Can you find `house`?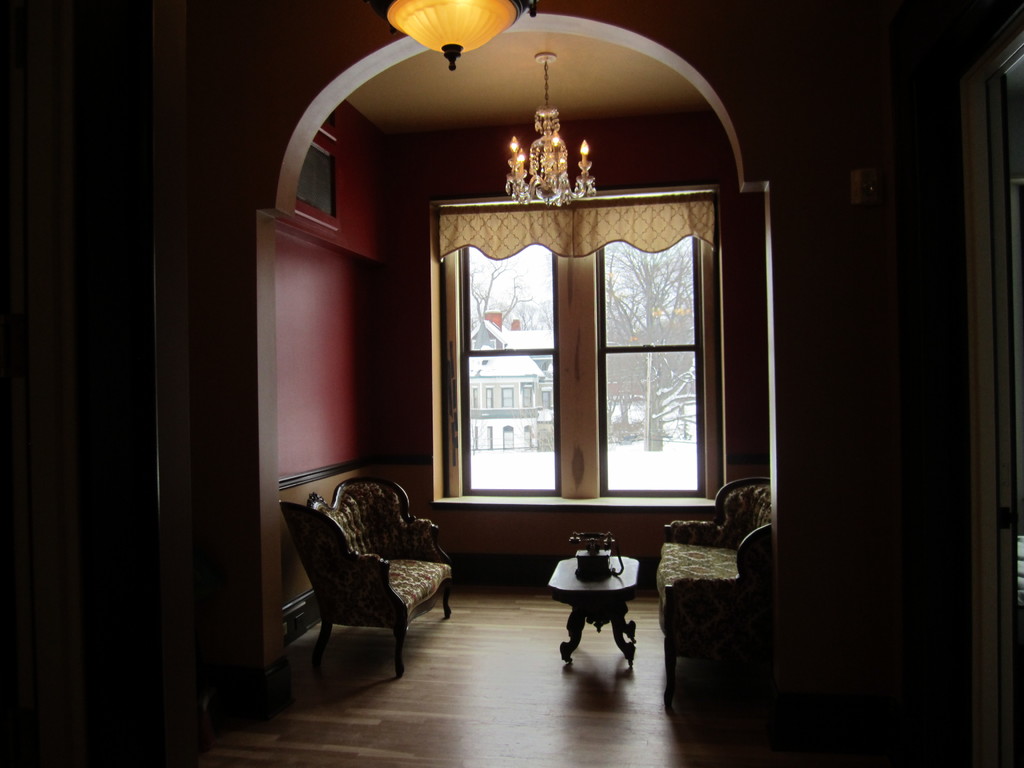
Yes, bounding box: [x1=14, y1=5, x2=1023, y2=762].
